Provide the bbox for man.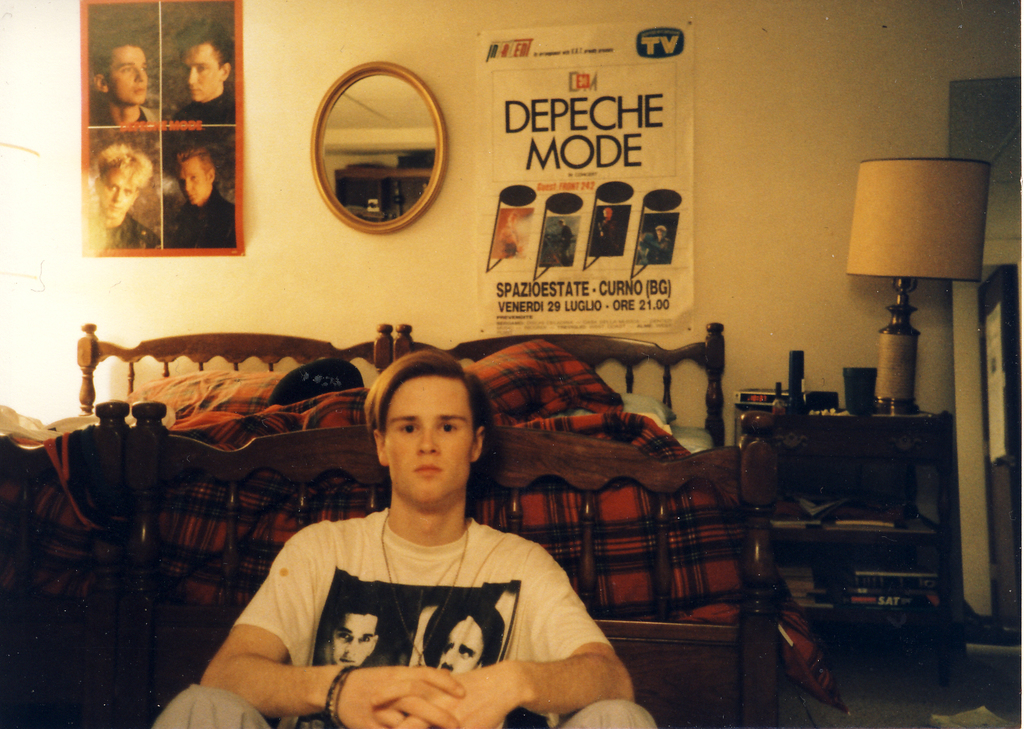
{"left": 84, "top": 36, "right": 158, "bottom": 125}.
